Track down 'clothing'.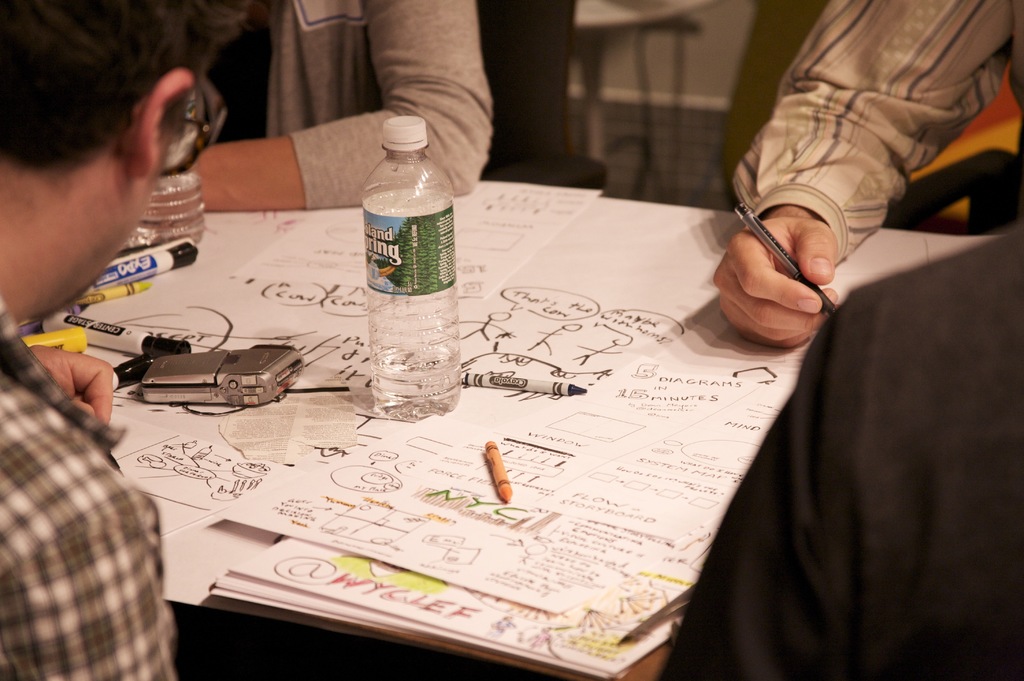
Tracked to detection(740, 15, 1005, 258).
